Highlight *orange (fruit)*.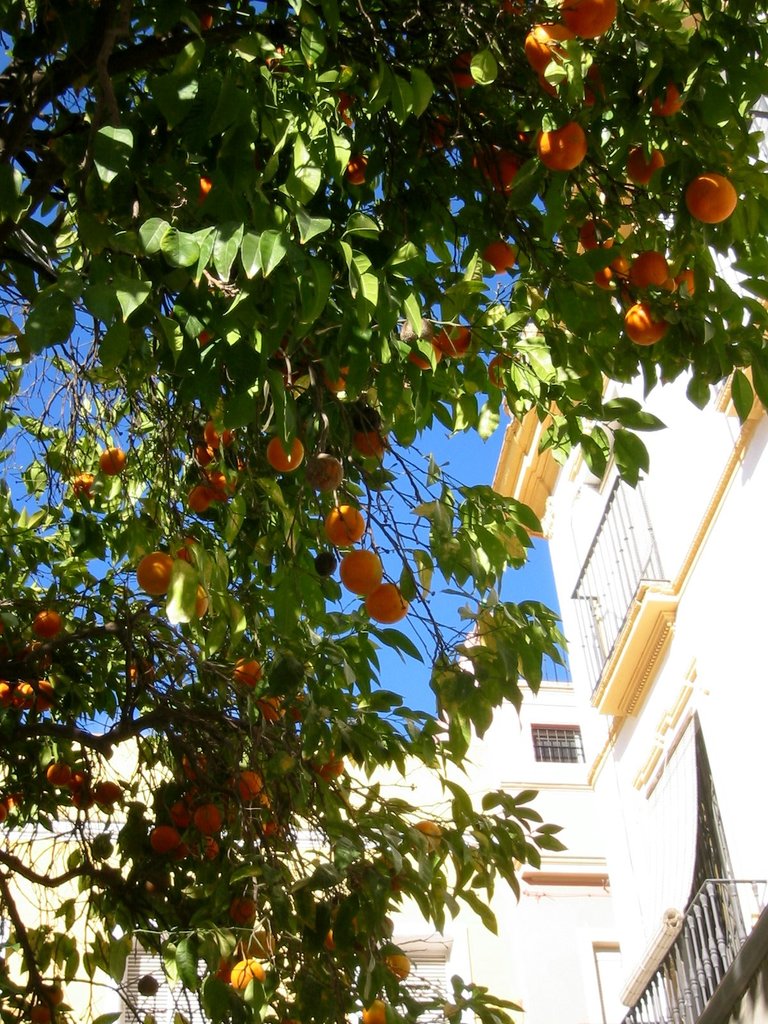
Highlighted region: (left=34, top=609, right=68, bottom=635).
